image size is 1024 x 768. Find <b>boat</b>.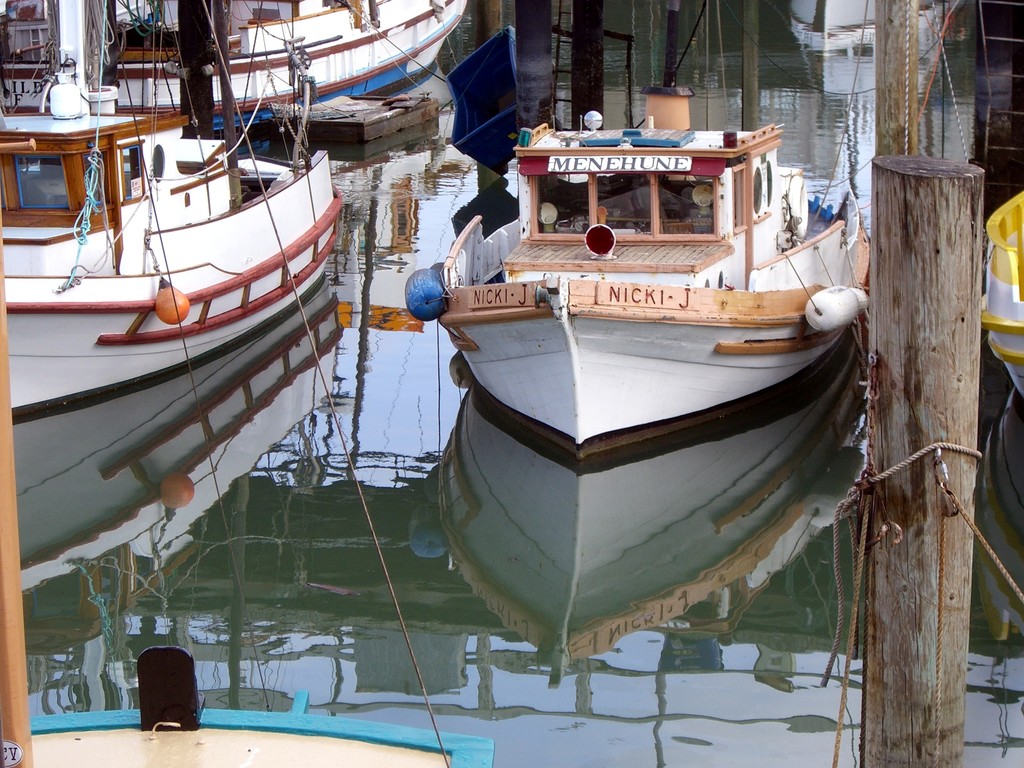
(left=1, top=0, right=343, bottom=415).
